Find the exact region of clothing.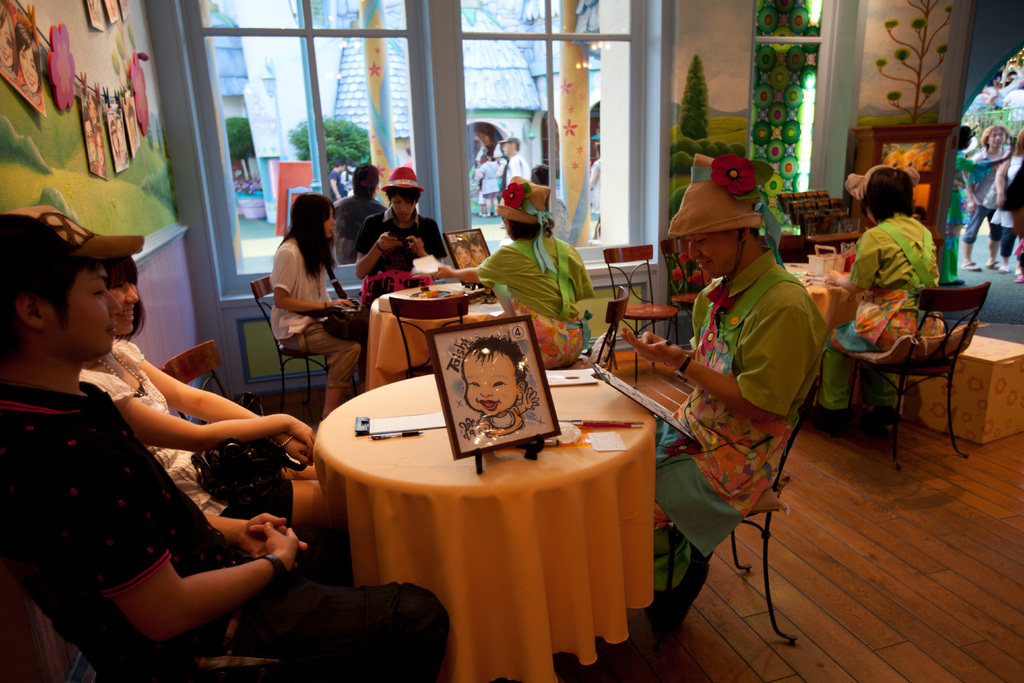
Exact region: (x1=507, y1=151, x2=533, y2=181).
